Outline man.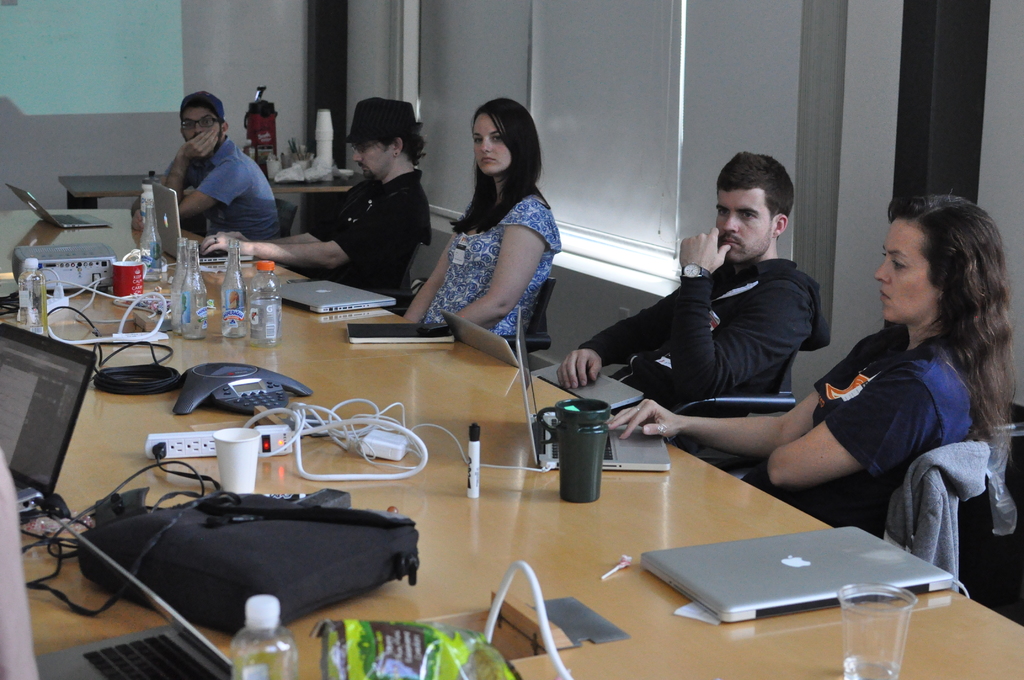
Outline: select_region(199, 98, 429, 303).
